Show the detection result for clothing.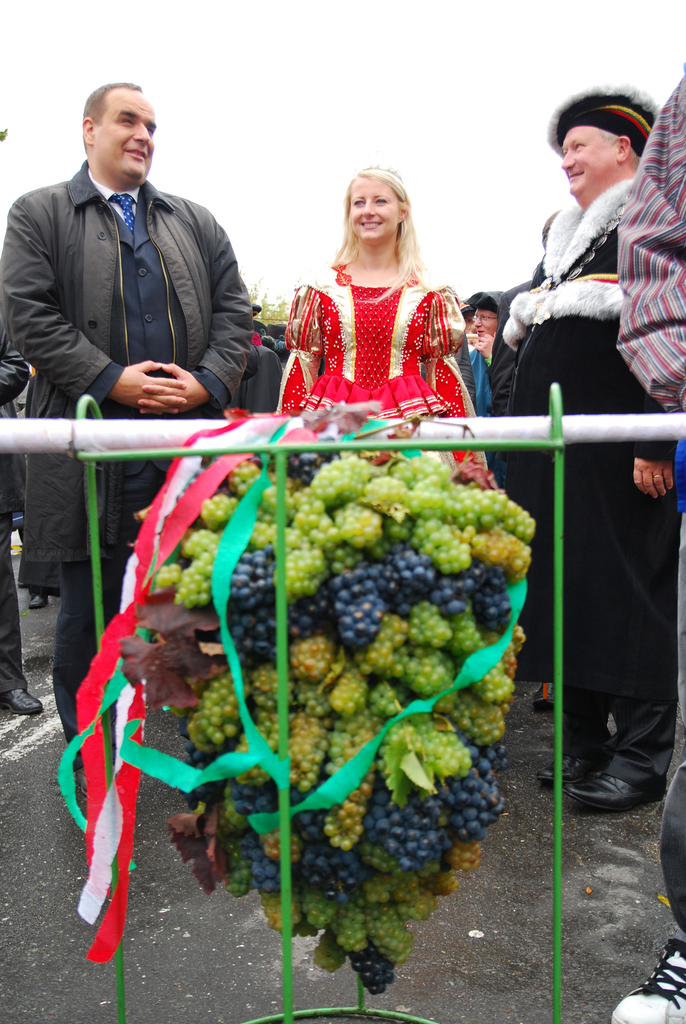
<region>281, 274, 487, 495</region>.
